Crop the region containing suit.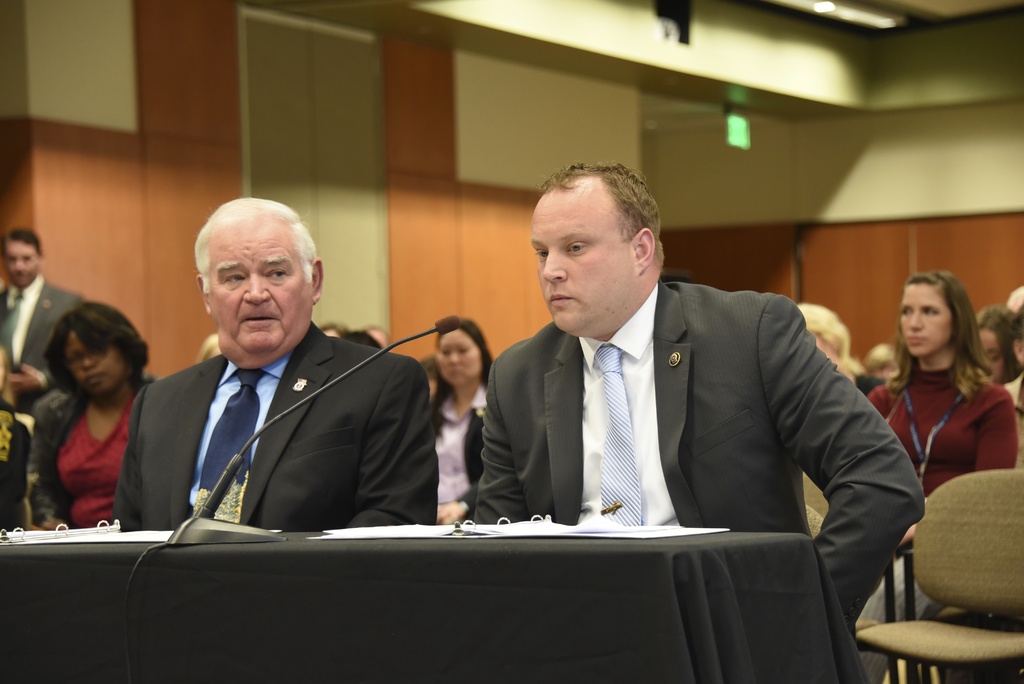
Crop region: 428, 388, 485, 525.
